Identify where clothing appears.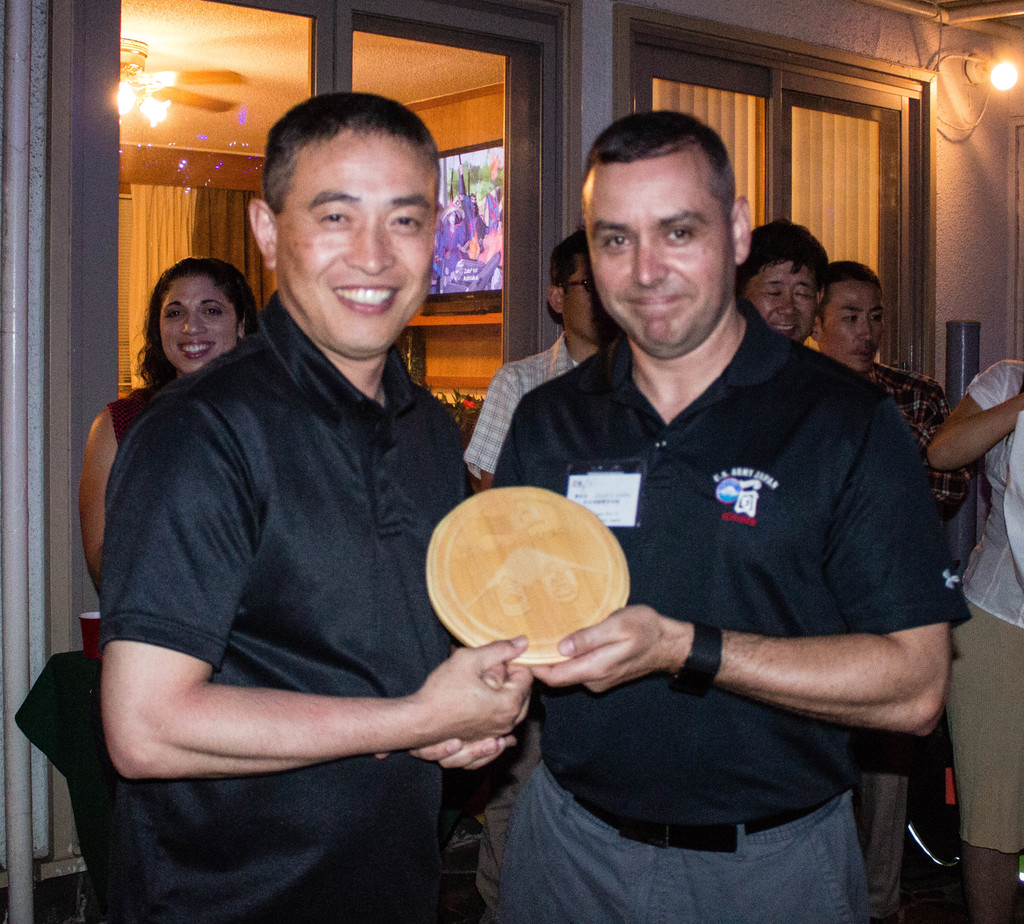
Appears at <region>111, 380, 175, 456</region>.
